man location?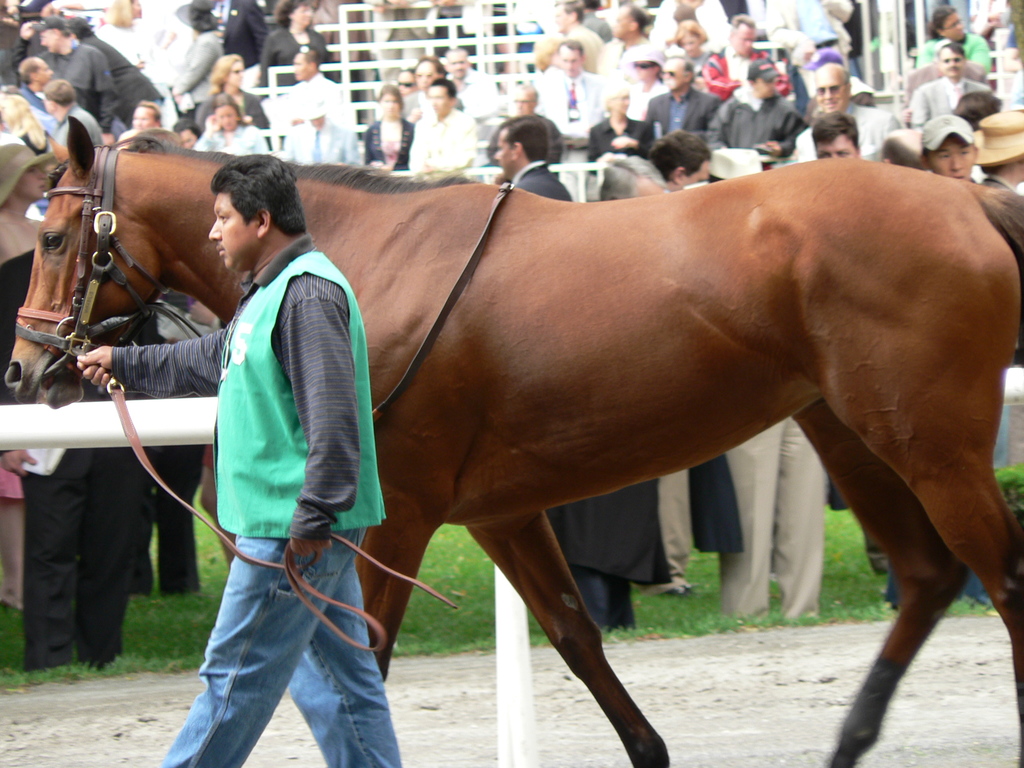
<bbox>922, 117, 982, 191</bbox>
